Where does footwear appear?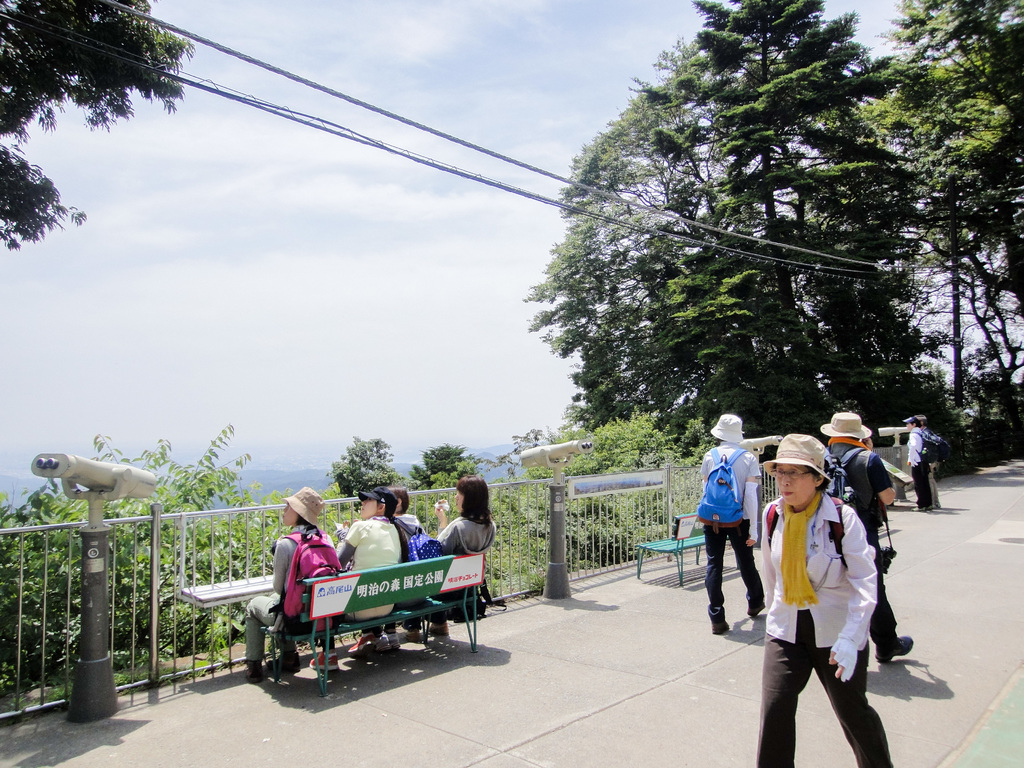
Appears at bbox=[346, 631, 378, 656].
